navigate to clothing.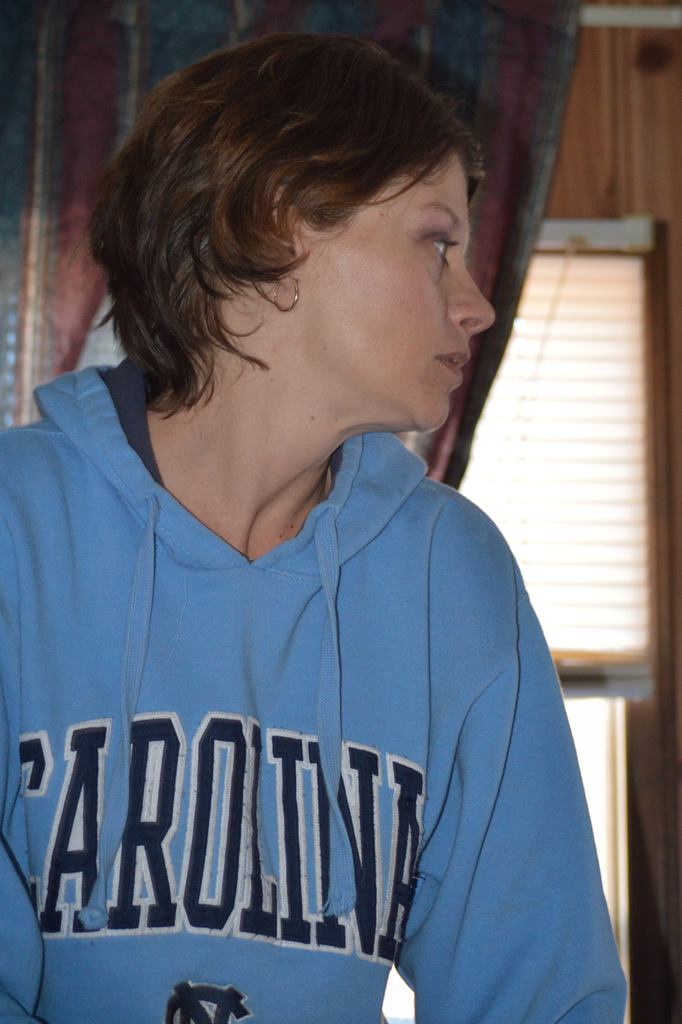
Navigation target: [left=18, top=332, right=623, bottom=996].
